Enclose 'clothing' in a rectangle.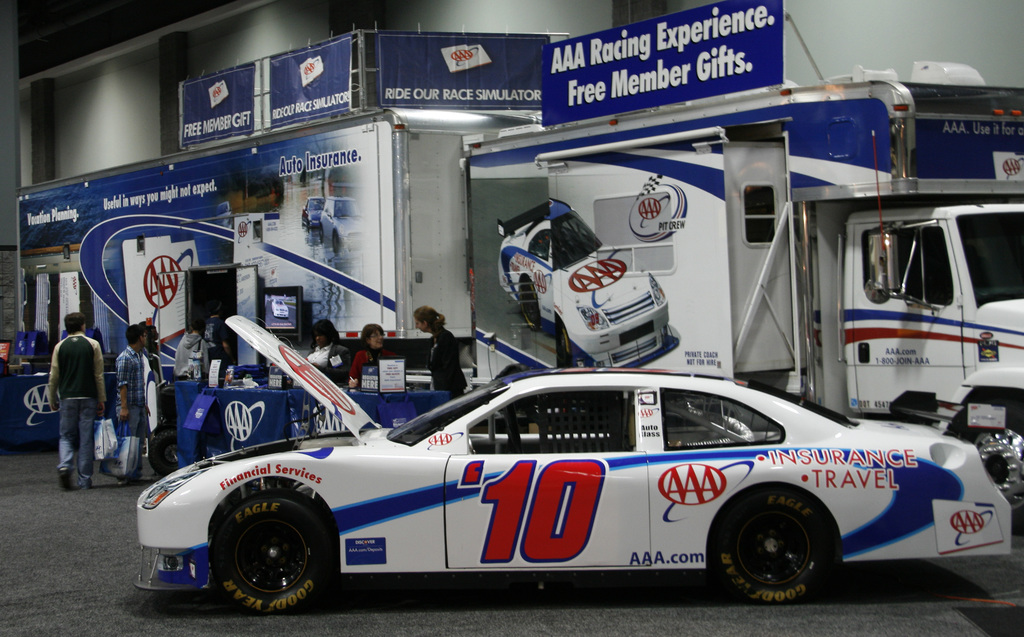
l=113, t=344, r=150, b=485.
